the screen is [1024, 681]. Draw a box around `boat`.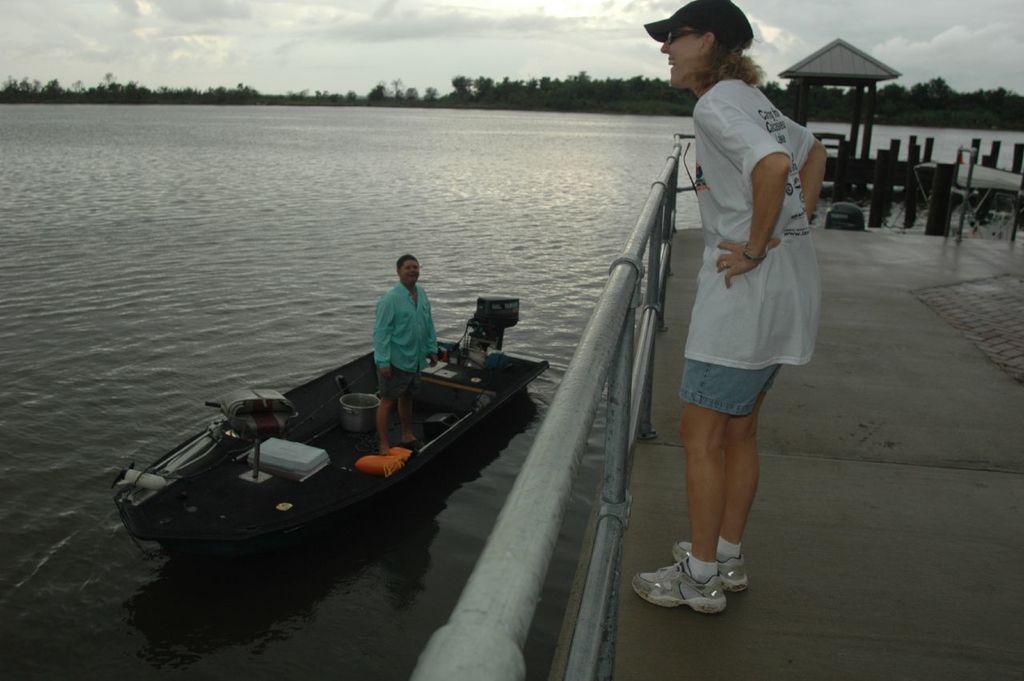
box=[110, 295, 568, 576].
